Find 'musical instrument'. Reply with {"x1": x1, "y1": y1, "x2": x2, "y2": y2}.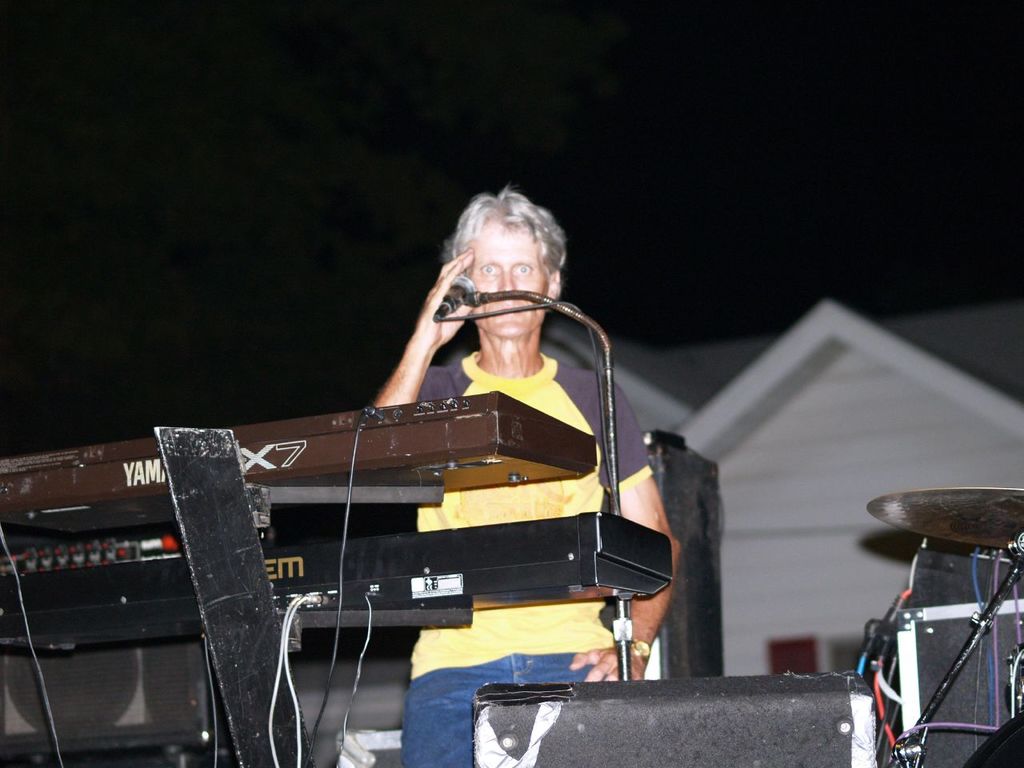
{"x1": 0, "y1": 534, "x2": 676, "y2": 764}.
